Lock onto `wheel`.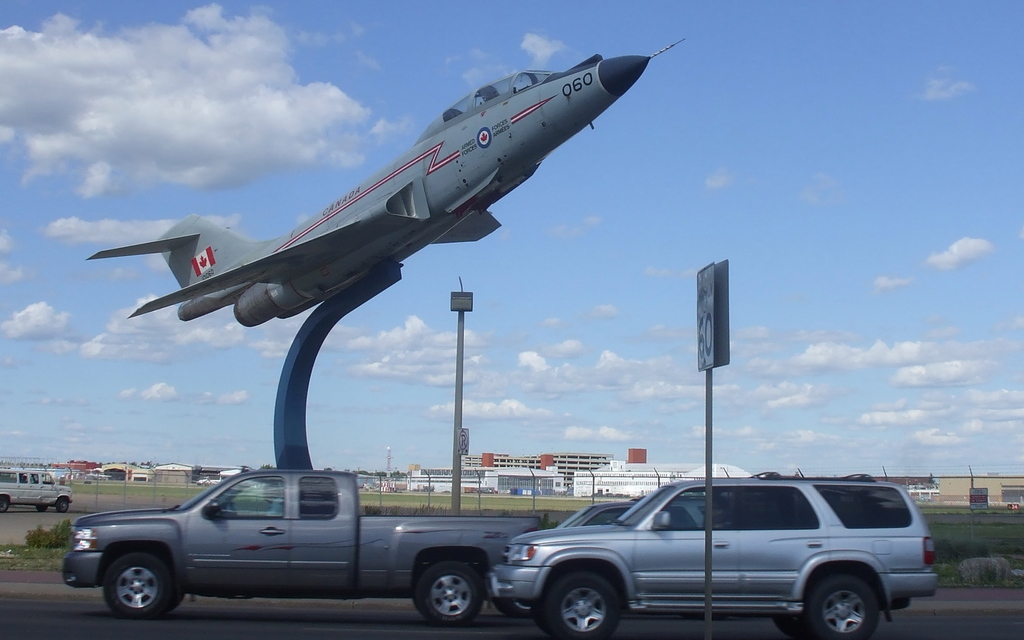
Locked: <region>410, 558, 487, 628</region>.
